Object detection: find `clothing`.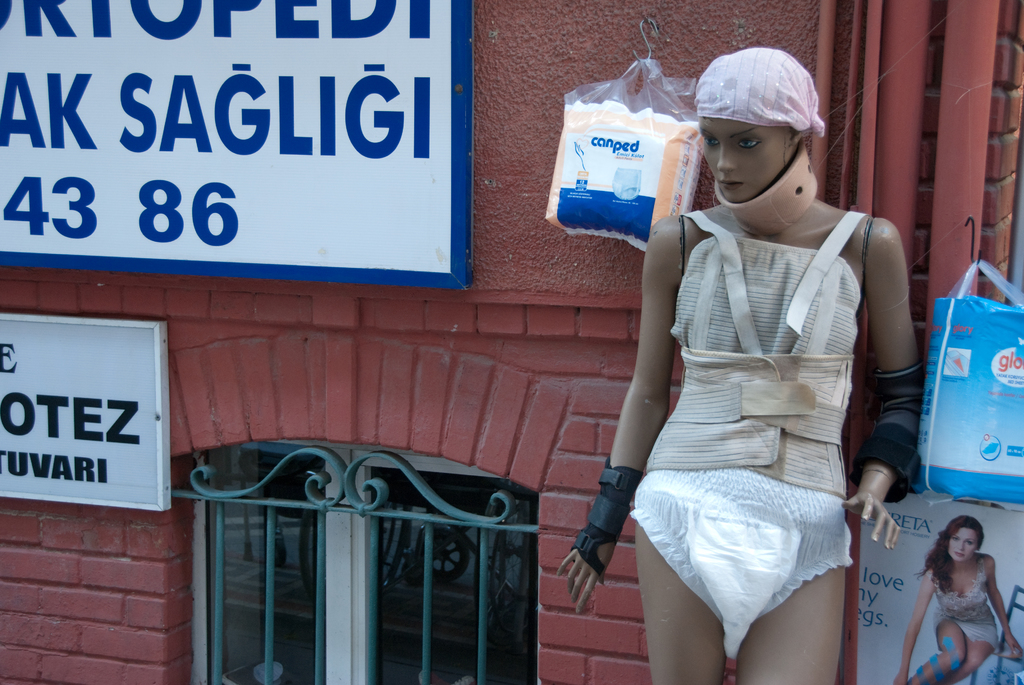
[605, 194, 900, 630].
